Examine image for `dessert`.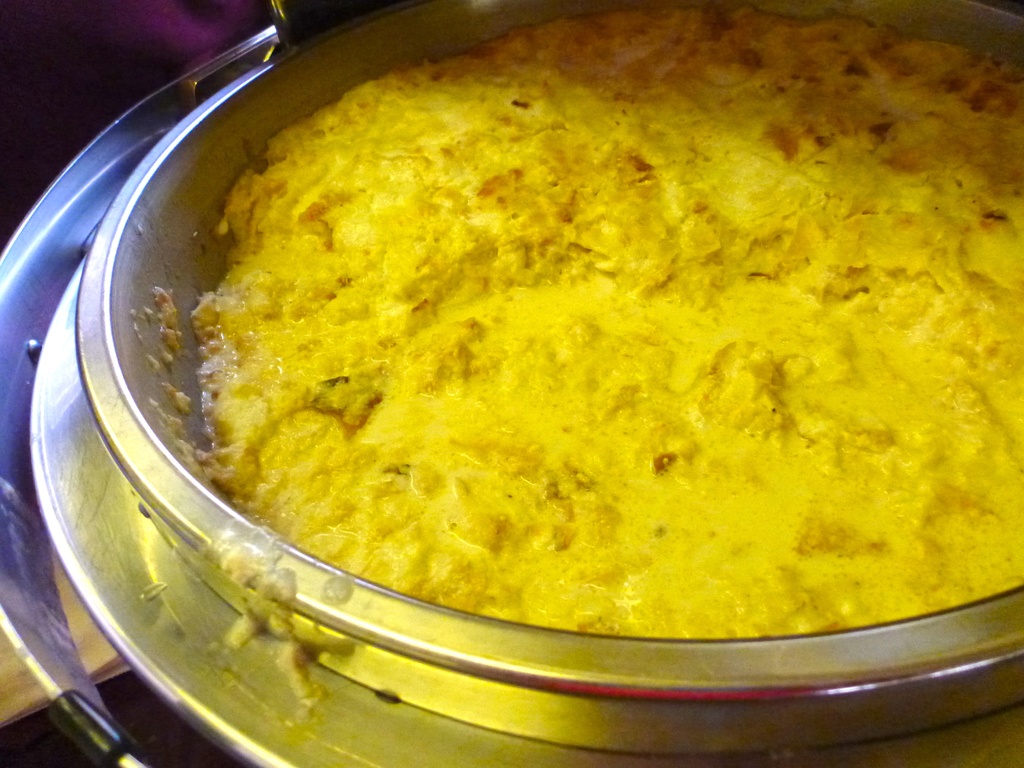
Examination result: crop(133, 6, 998, 744).
